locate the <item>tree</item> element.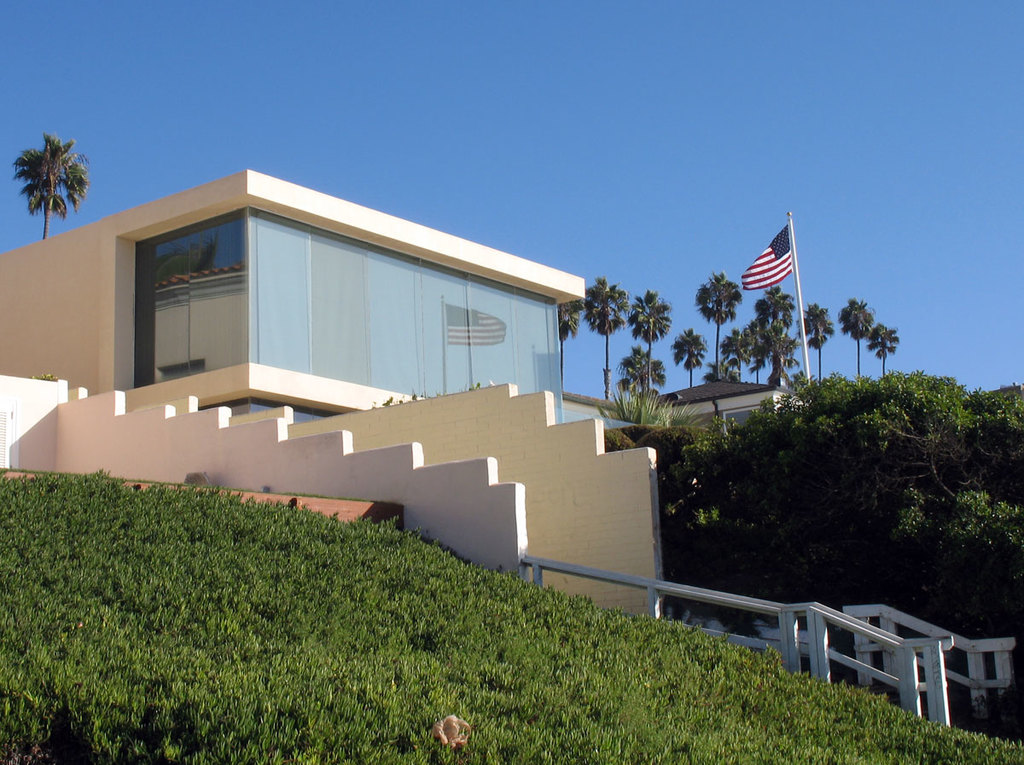
Element bbox: [left=868, top=326, right=901, bottom=377].
